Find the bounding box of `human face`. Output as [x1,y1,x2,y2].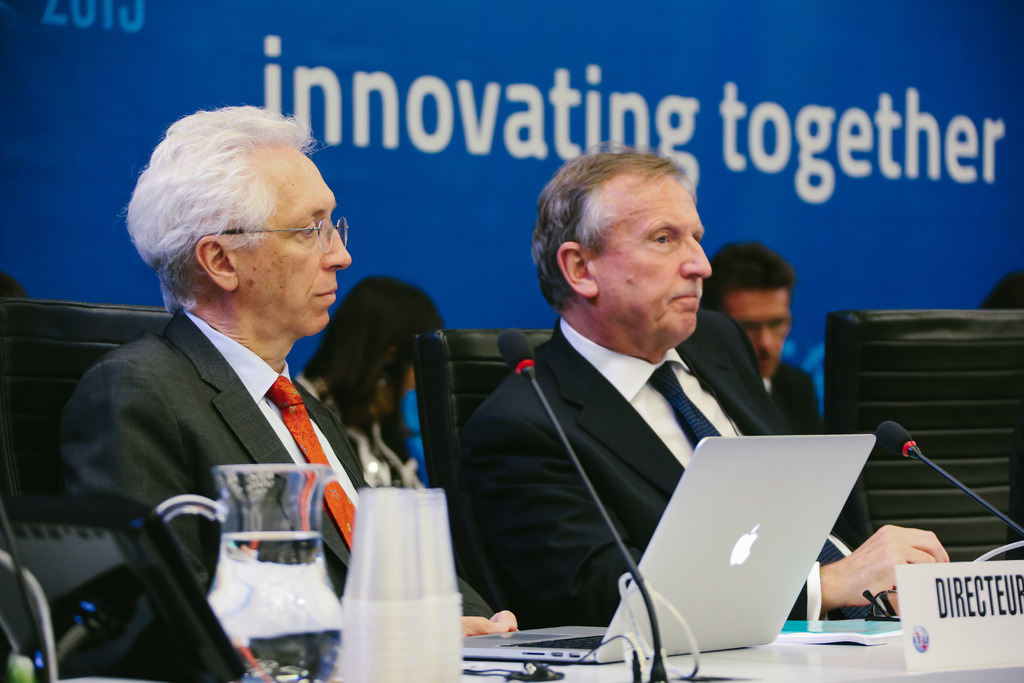
[722,289,788,368].
